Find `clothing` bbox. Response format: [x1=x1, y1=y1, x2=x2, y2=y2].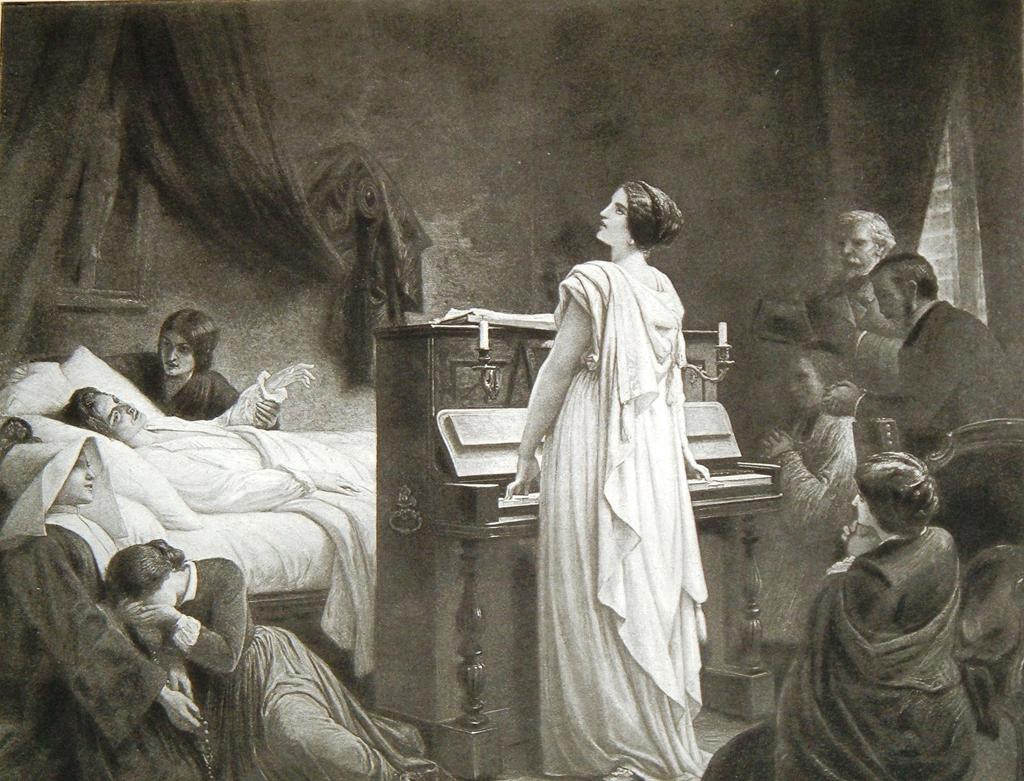
[x1=540, y1=270, x2=715, y2=775].
